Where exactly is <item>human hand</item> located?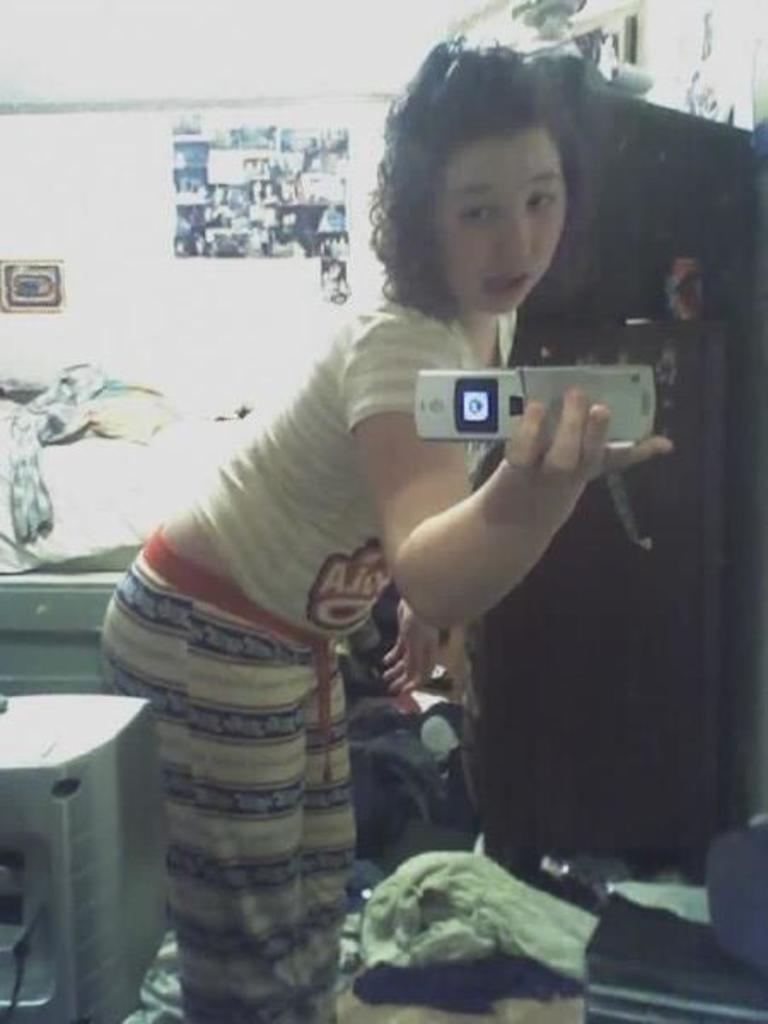
Its bounding box is BBox(416, 374, 635, 572).
